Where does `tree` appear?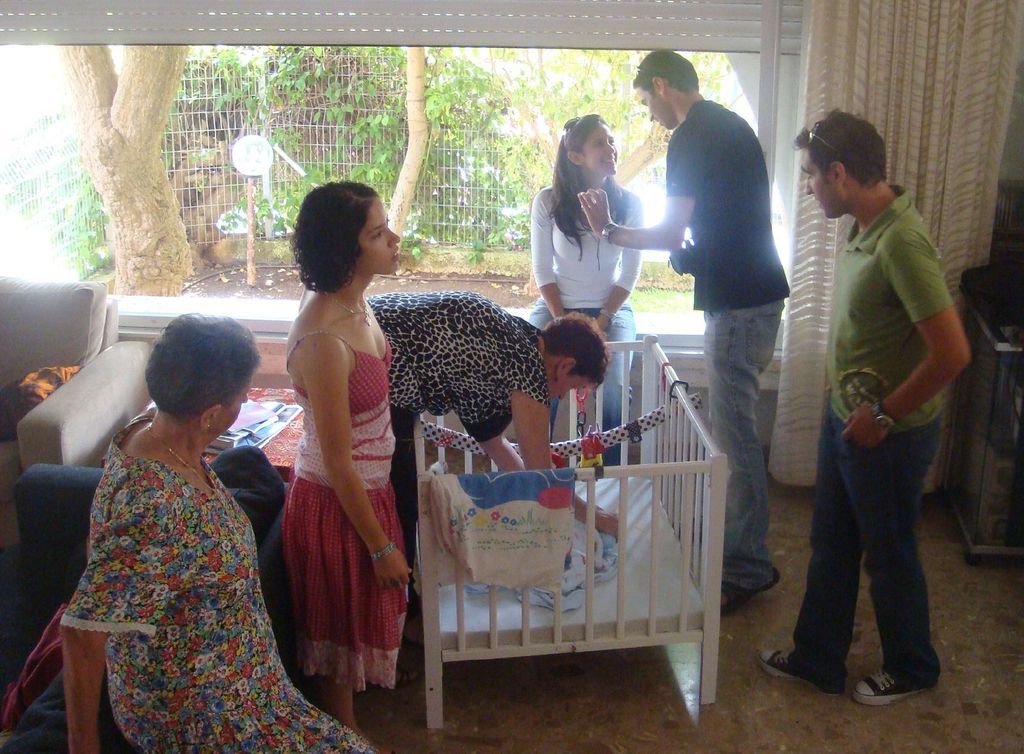
Appears at 61:47:195:299.
